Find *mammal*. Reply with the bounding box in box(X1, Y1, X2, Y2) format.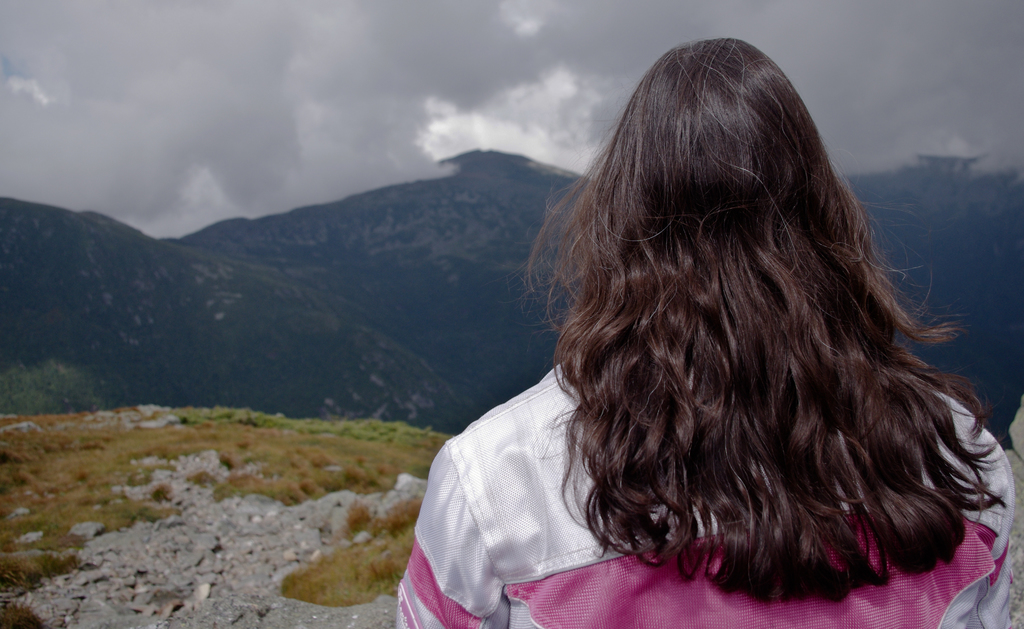
box(486, 5, 1023, 608).
